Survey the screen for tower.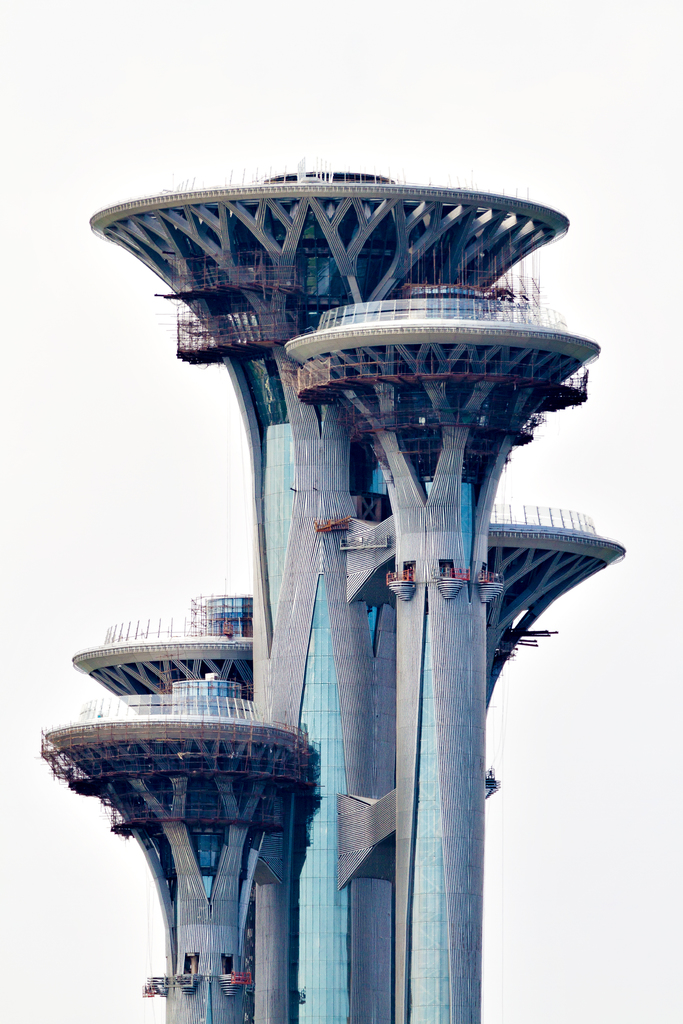
Survey found: box(77, 152, 623, 968).
